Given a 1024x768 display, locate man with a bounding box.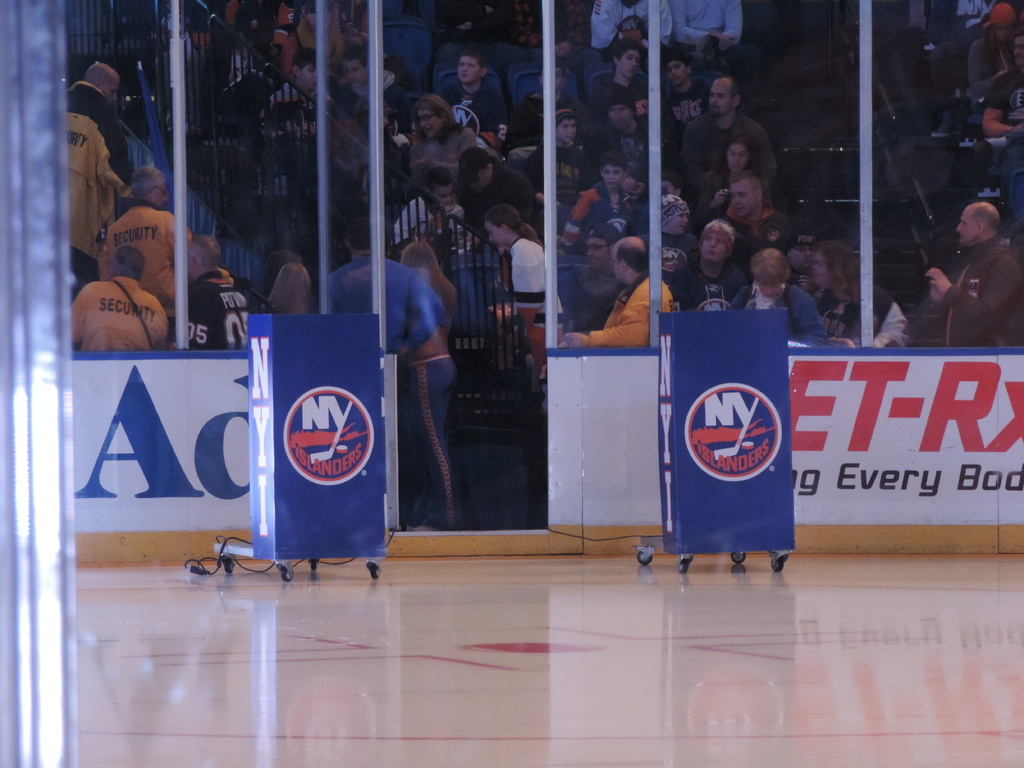
Located: pyautogui.locateOnScreen(566, 234, 678, 346).
